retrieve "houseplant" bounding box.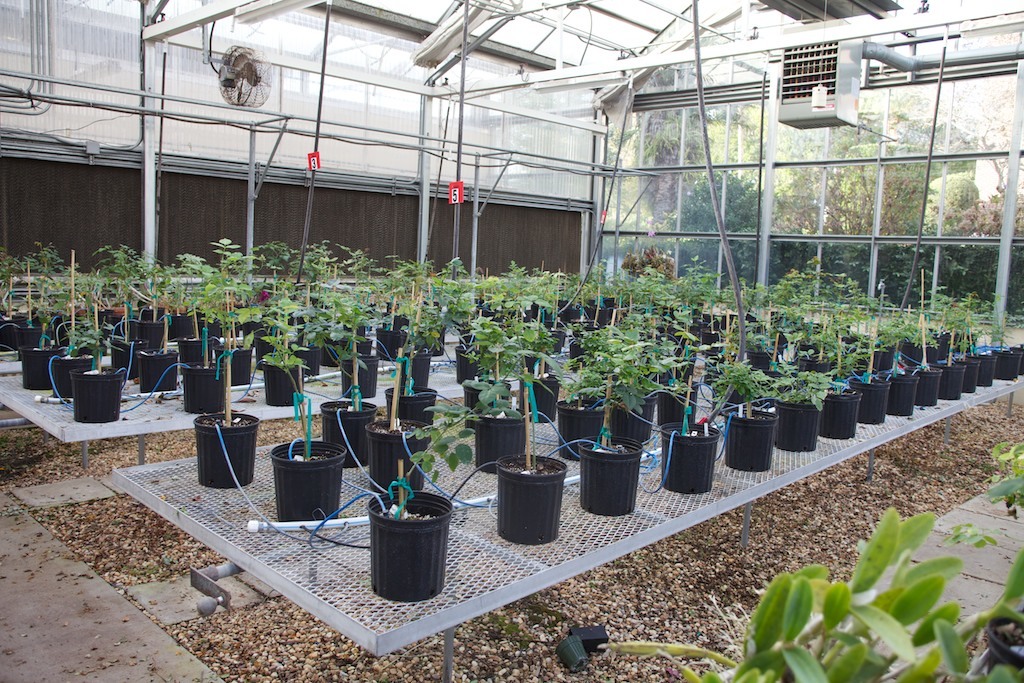
Bounding box: (left=130, top=280, right=182, bottom=388).
